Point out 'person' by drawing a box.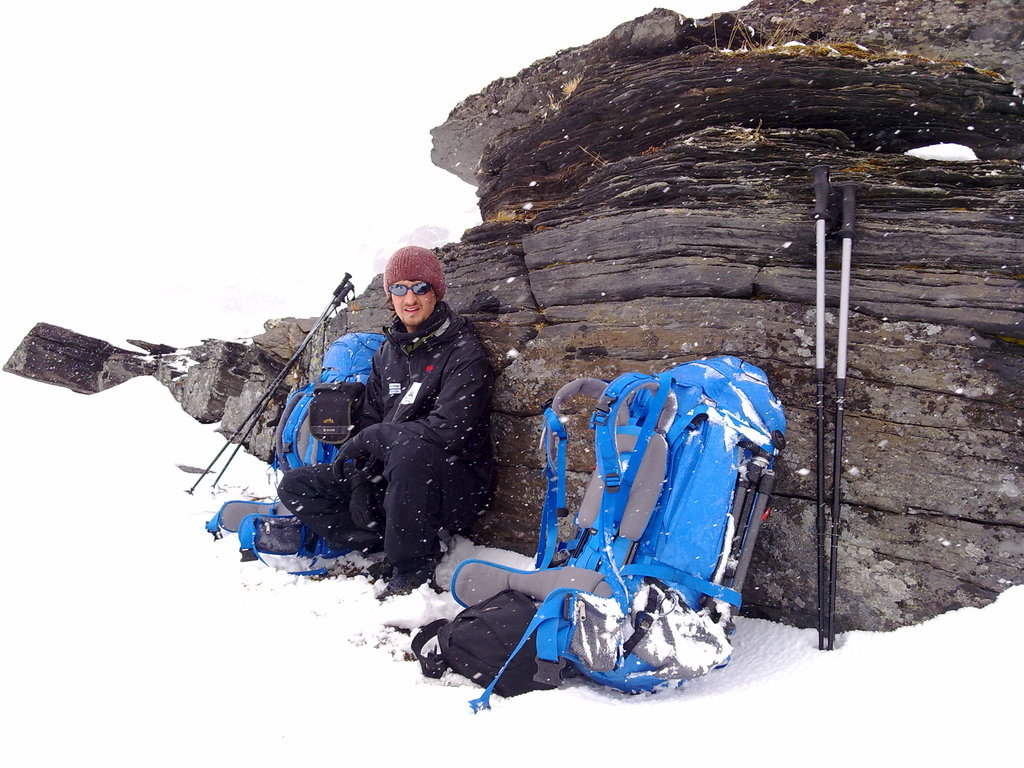
{"left": 280, "top": 254, "right": 490, "bottom": 634}.
